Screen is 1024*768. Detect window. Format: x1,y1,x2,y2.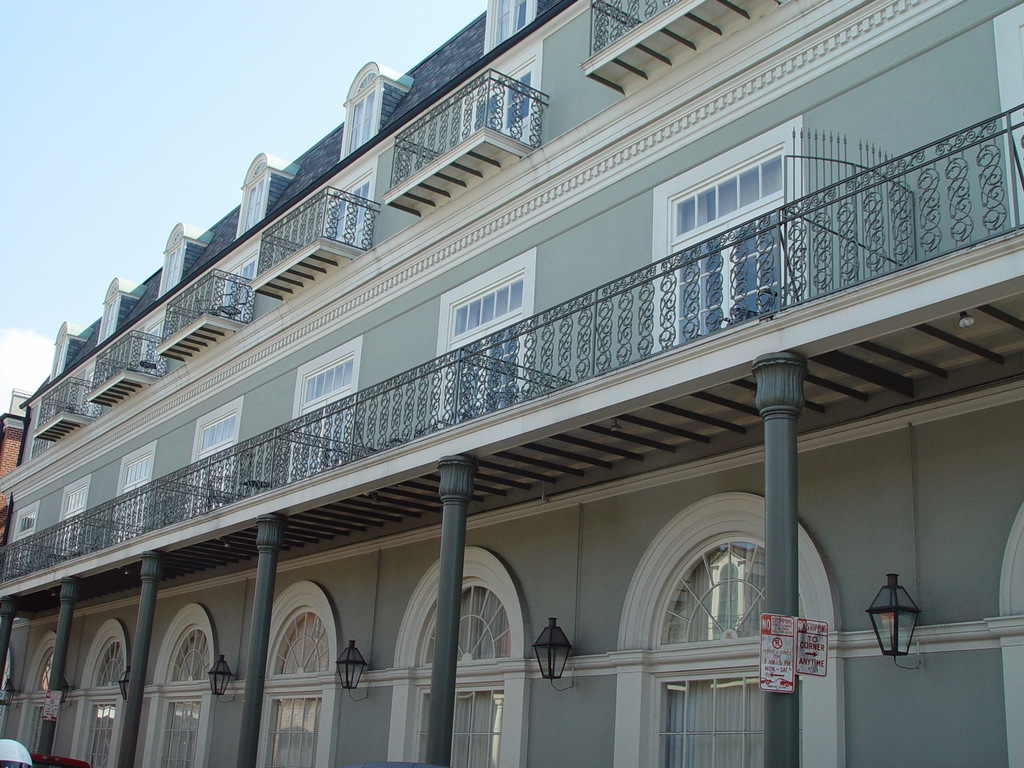
209,256,262,323.
